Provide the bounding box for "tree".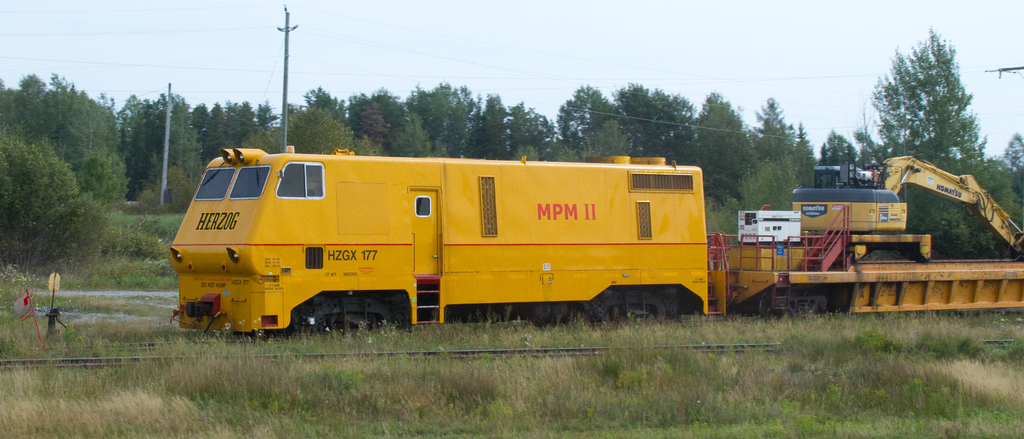
Rect(863, 40, 981, 167).
